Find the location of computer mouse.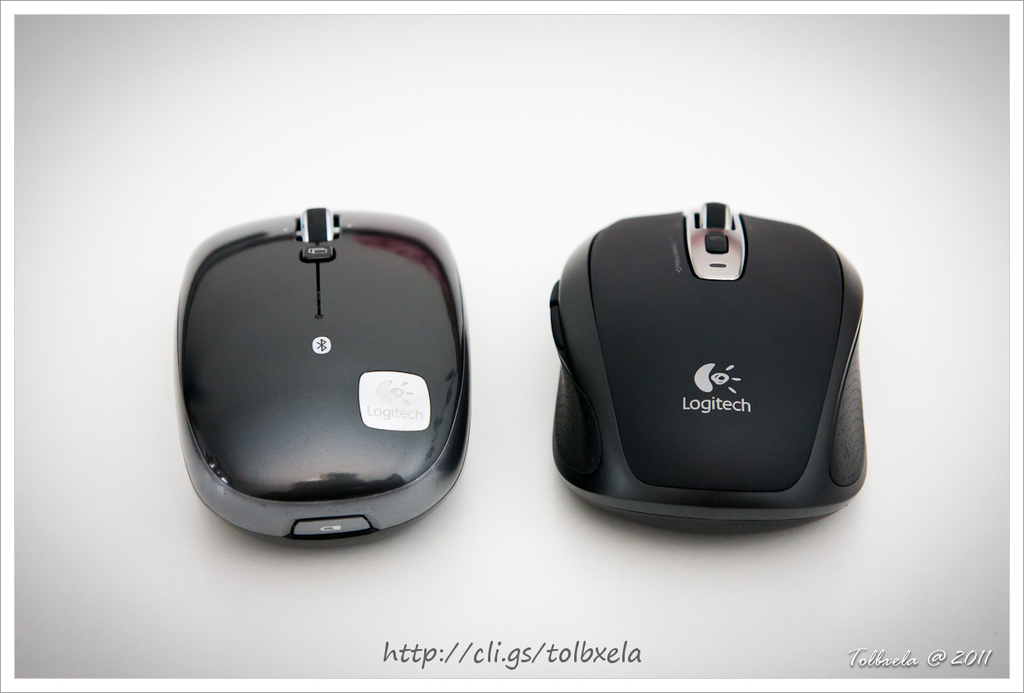
Location: bbox=[171, 203, 472, 541].
